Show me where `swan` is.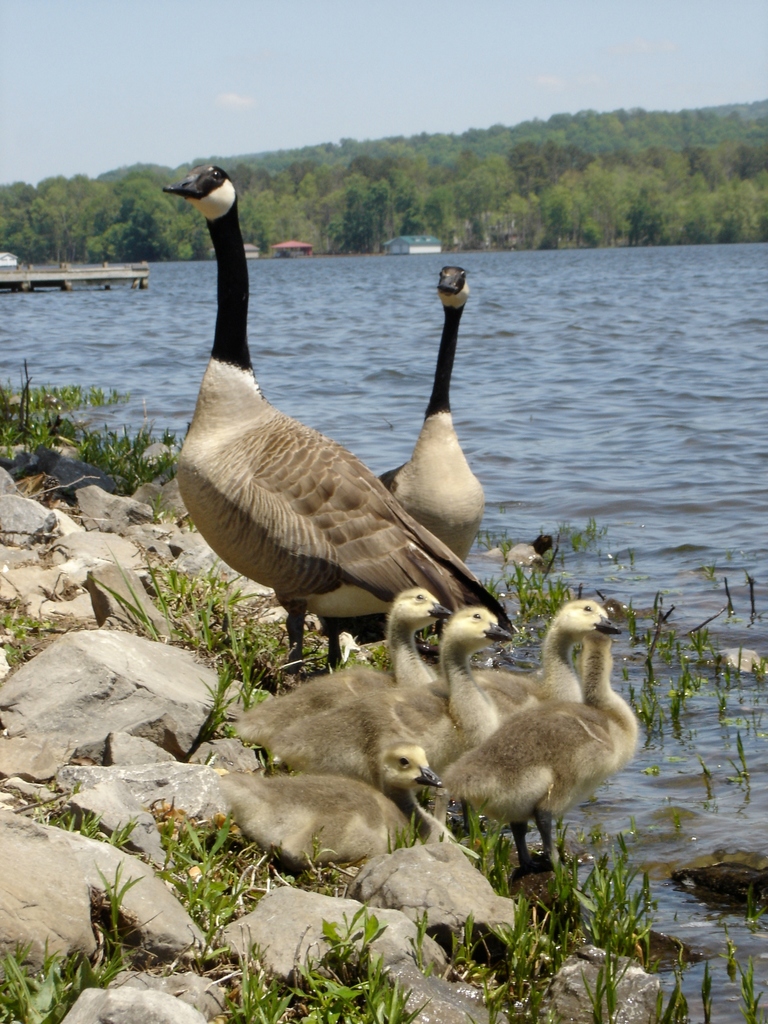
`swan` is at <bbox>217, 584, 462, 748</bbox>.
